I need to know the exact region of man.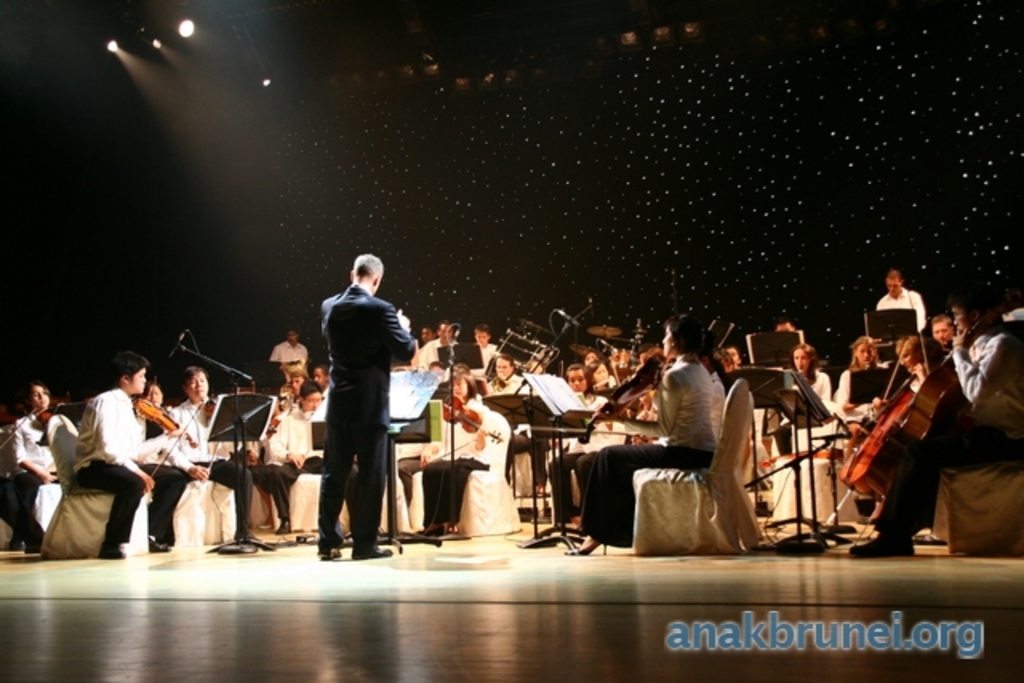
Region: 411/317/474/385.
